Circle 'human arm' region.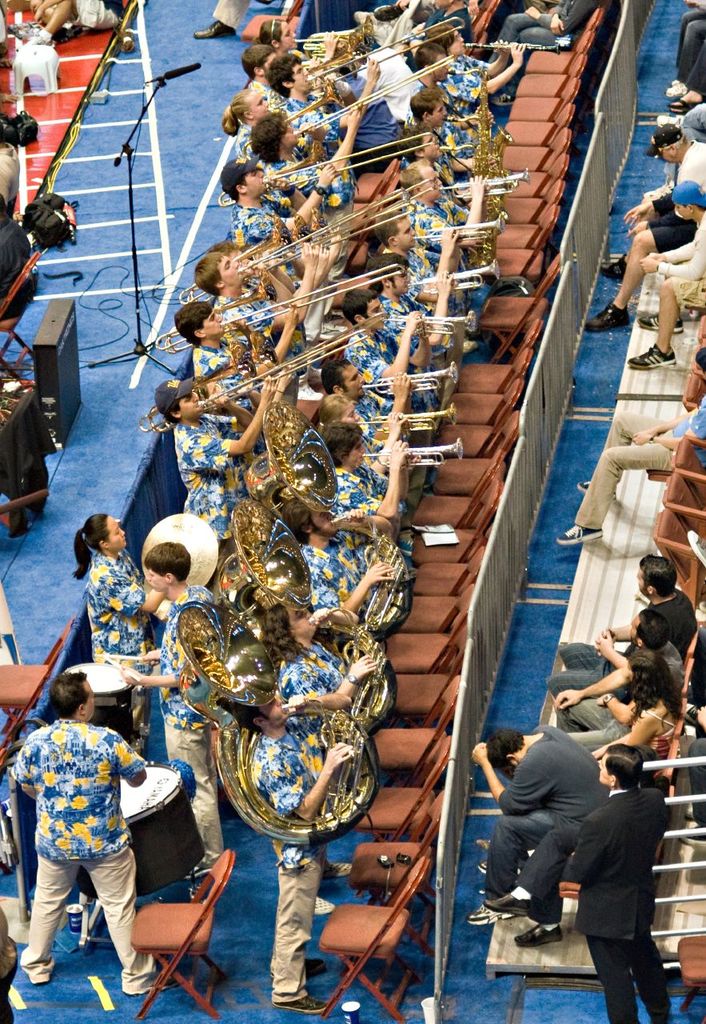
Region: 630, 427, 687, 450.
